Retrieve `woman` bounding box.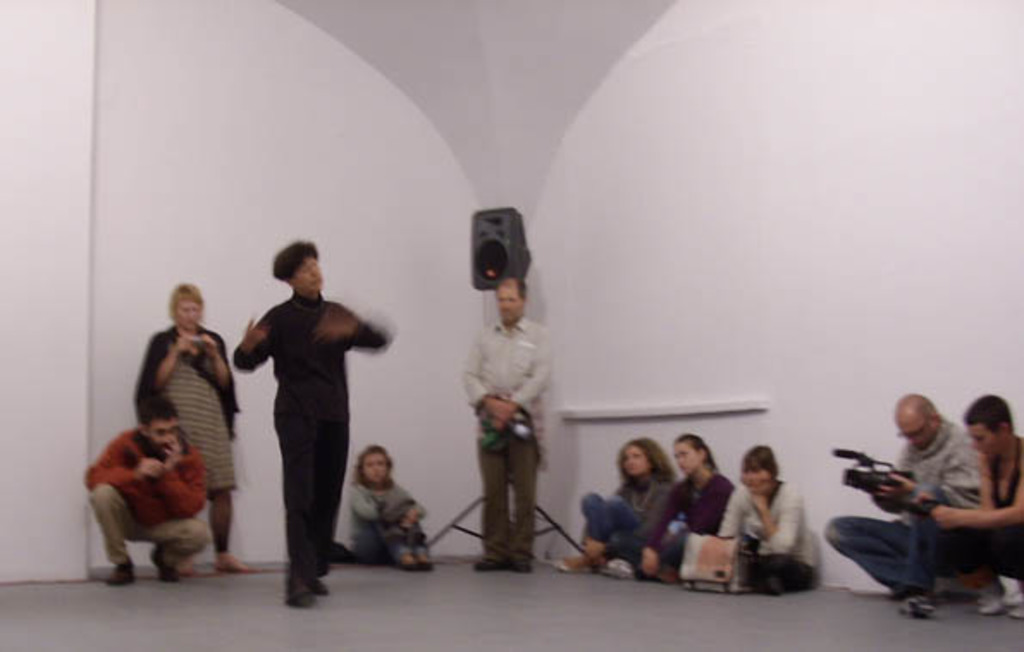
Bounding box: (left=136, top=274, right=258, bottom=575).
